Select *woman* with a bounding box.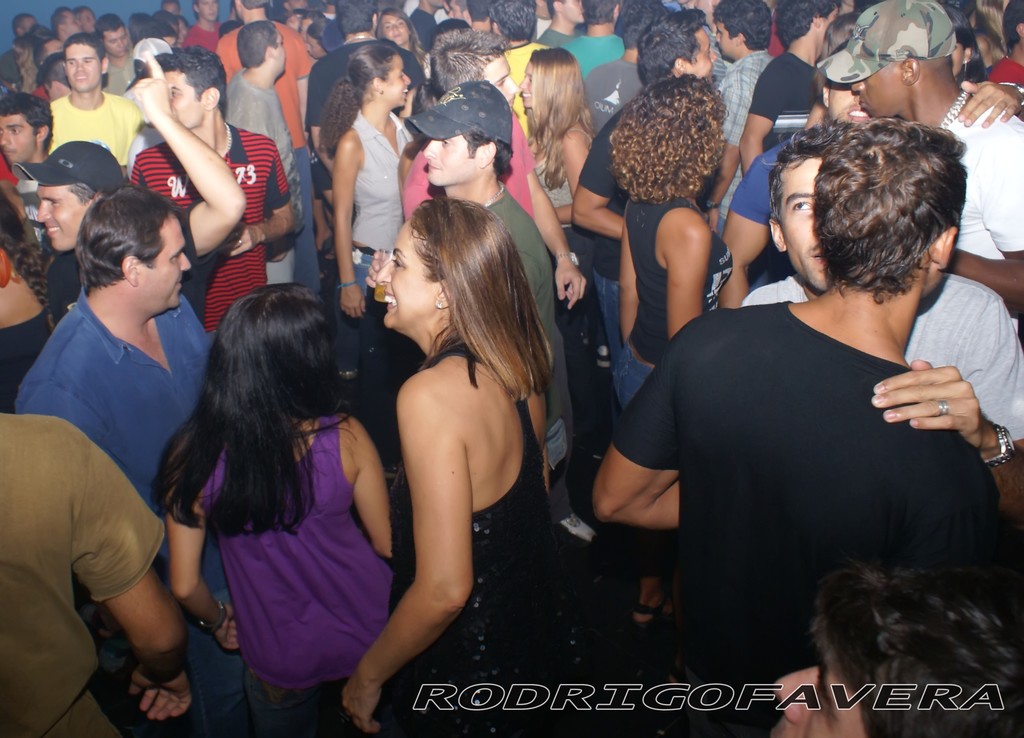
150/287/403/737.
